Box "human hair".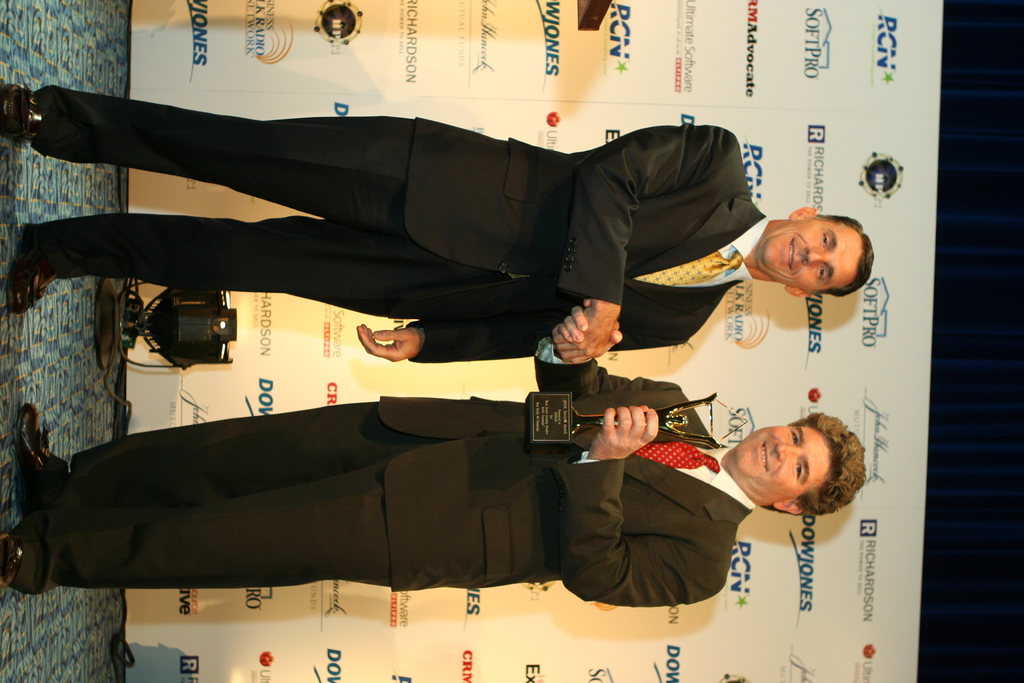
803:215:872:299.
